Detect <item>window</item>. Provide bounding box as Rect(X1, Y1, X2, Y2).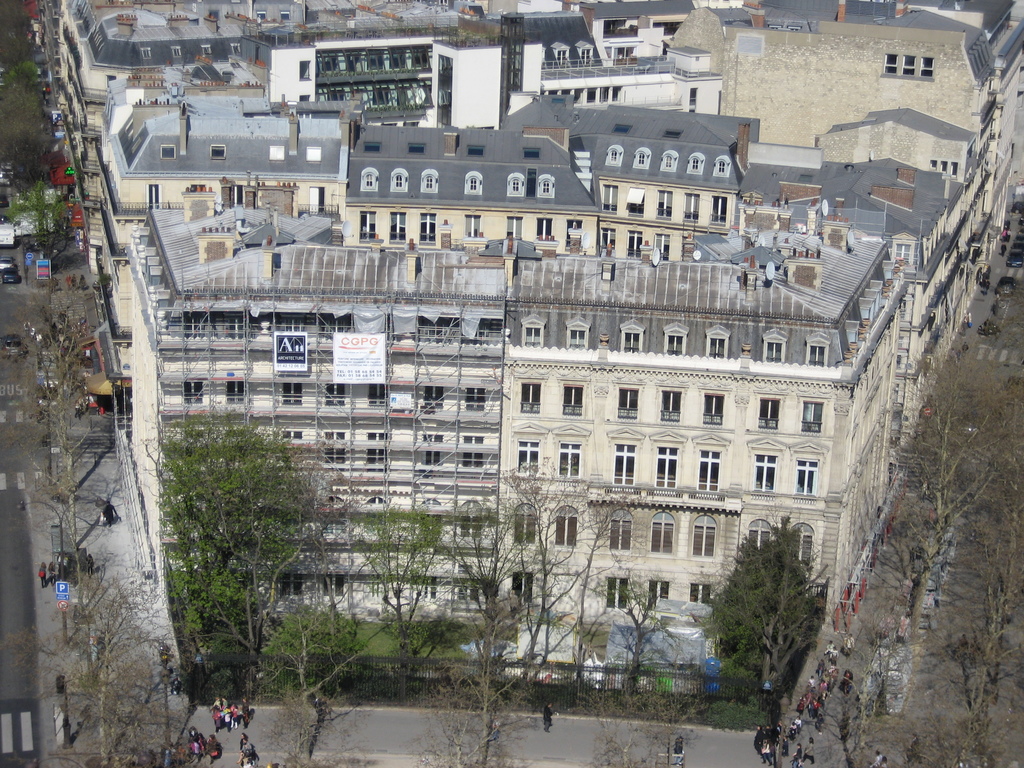
Rect(552, 40, 593, 59).
